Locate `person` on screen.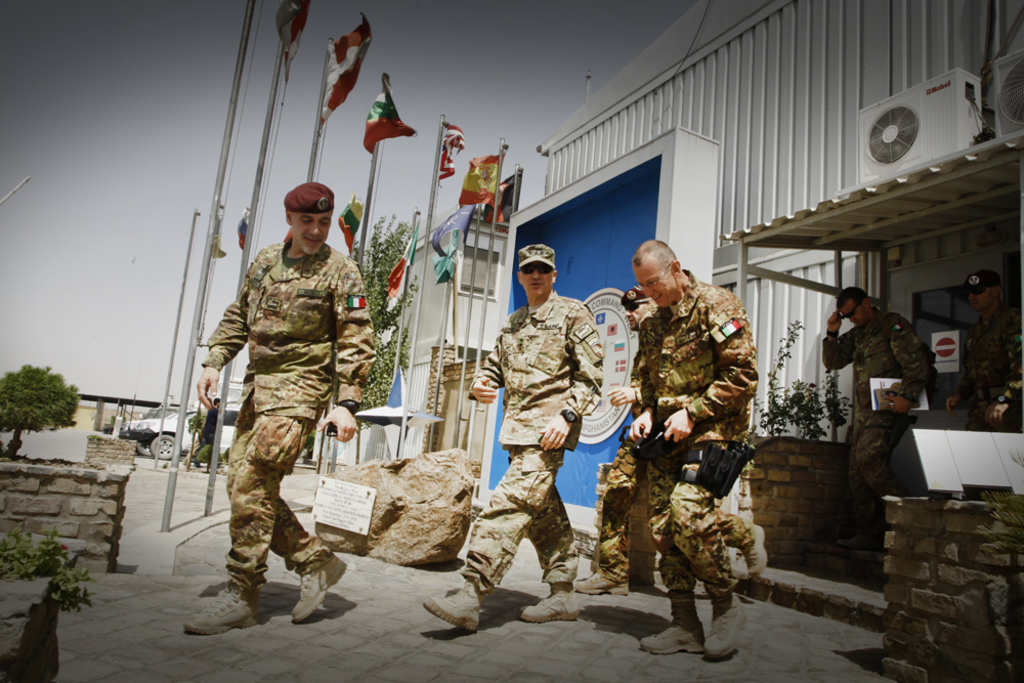
On screen at (left=946, top=273, right=1023, bottom=431).
